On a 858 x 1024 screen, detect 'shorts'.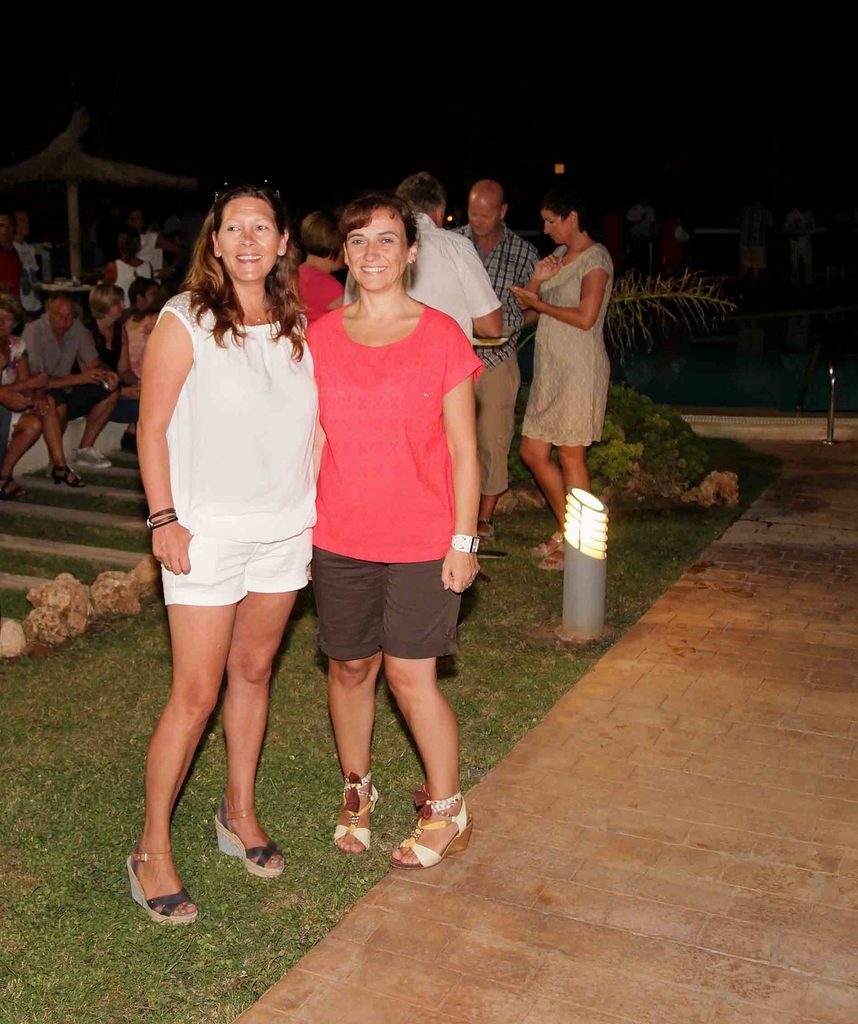
x1=56, y1=382, x2=112, y2=415.
